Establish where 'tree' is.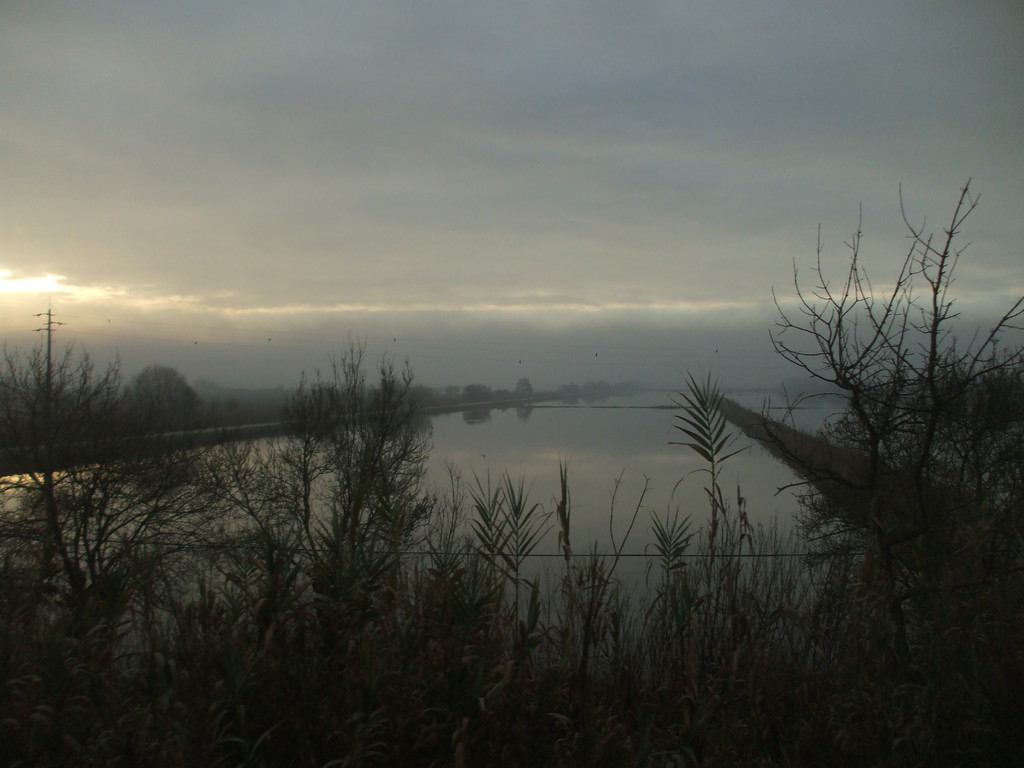
Established at 768/176/1023/767.
